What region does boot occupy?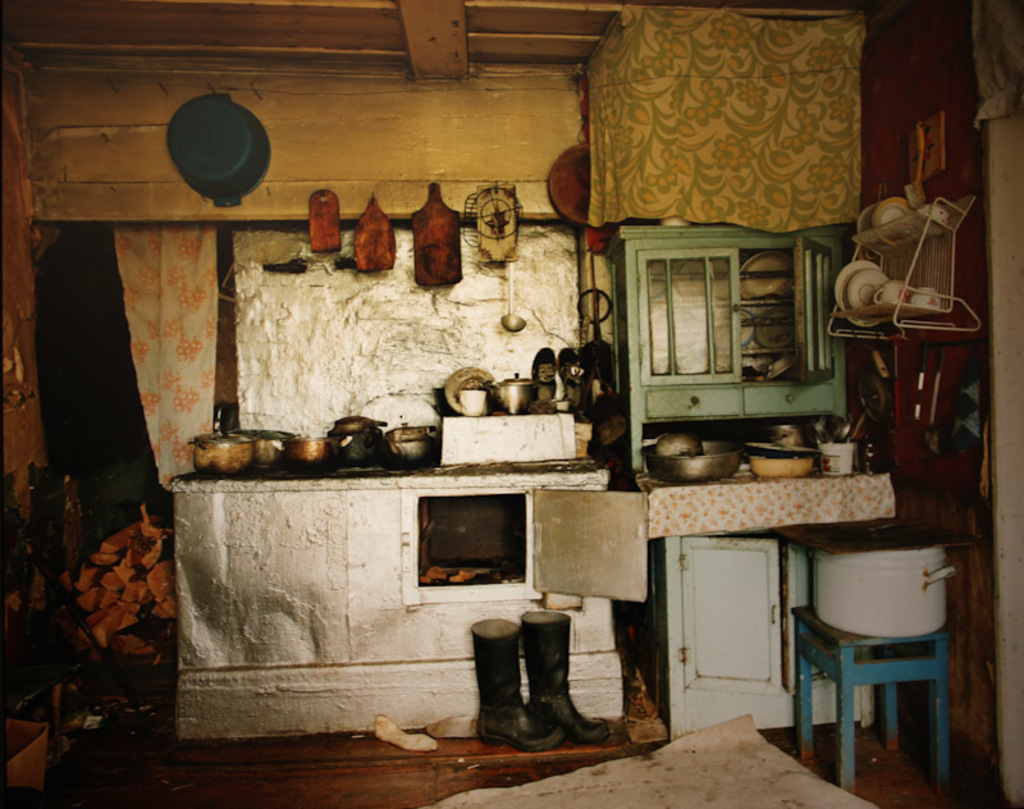
515,616,627,754.
